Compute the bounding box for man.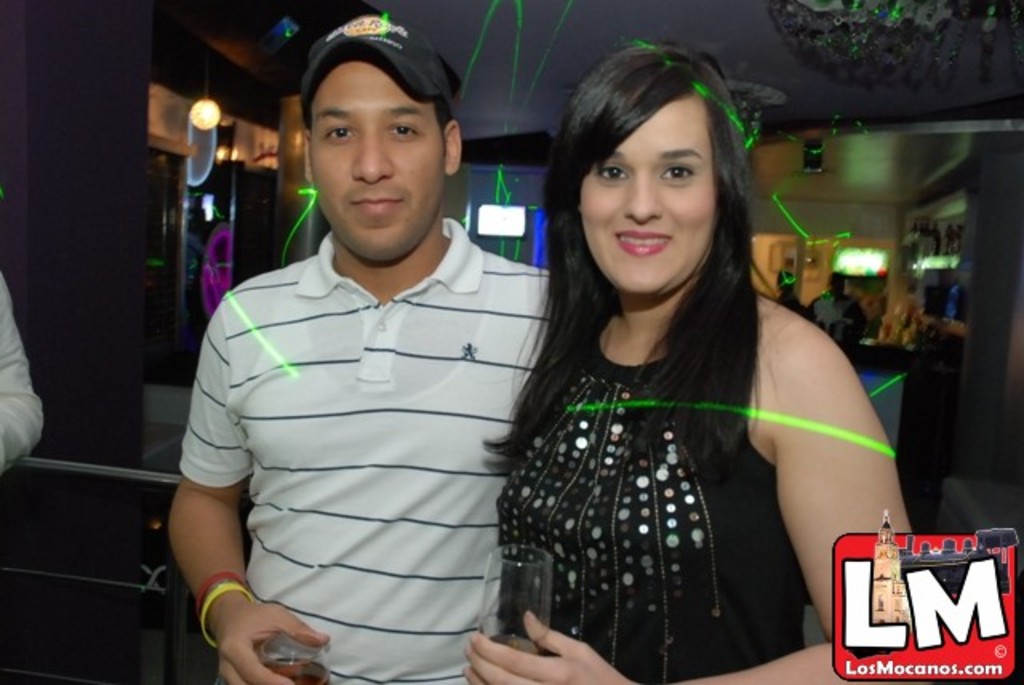
bbox=[165, 27, 562, 669].
